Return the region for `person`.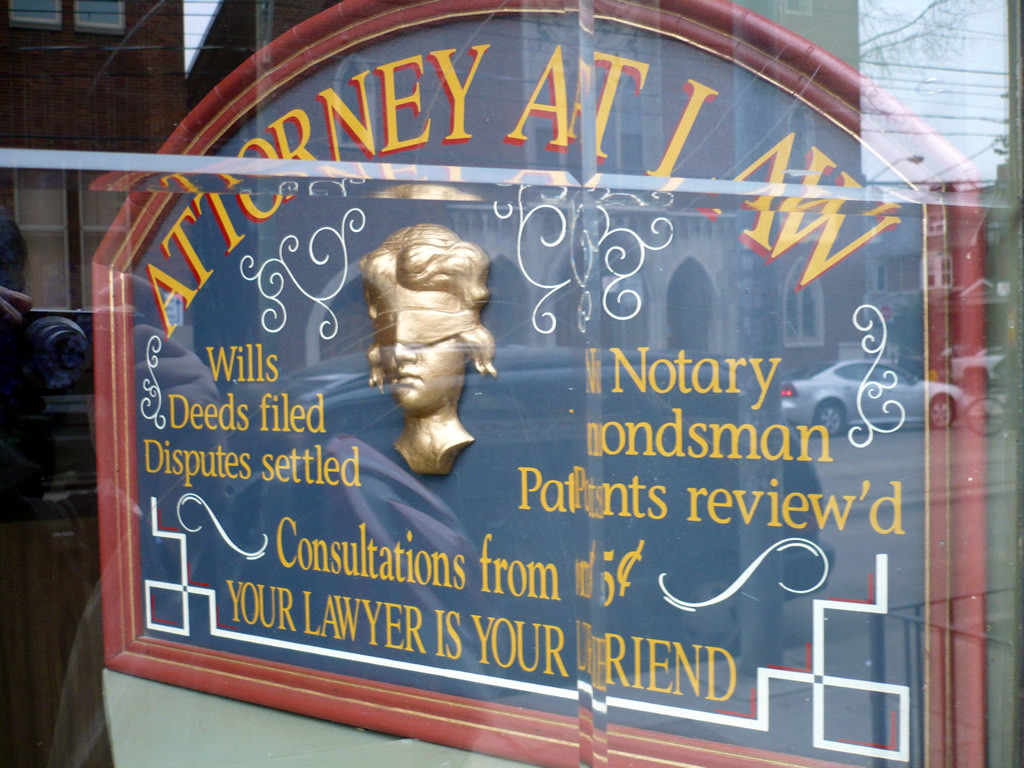
x1=342 y1=161 x2=527 y2=513.
